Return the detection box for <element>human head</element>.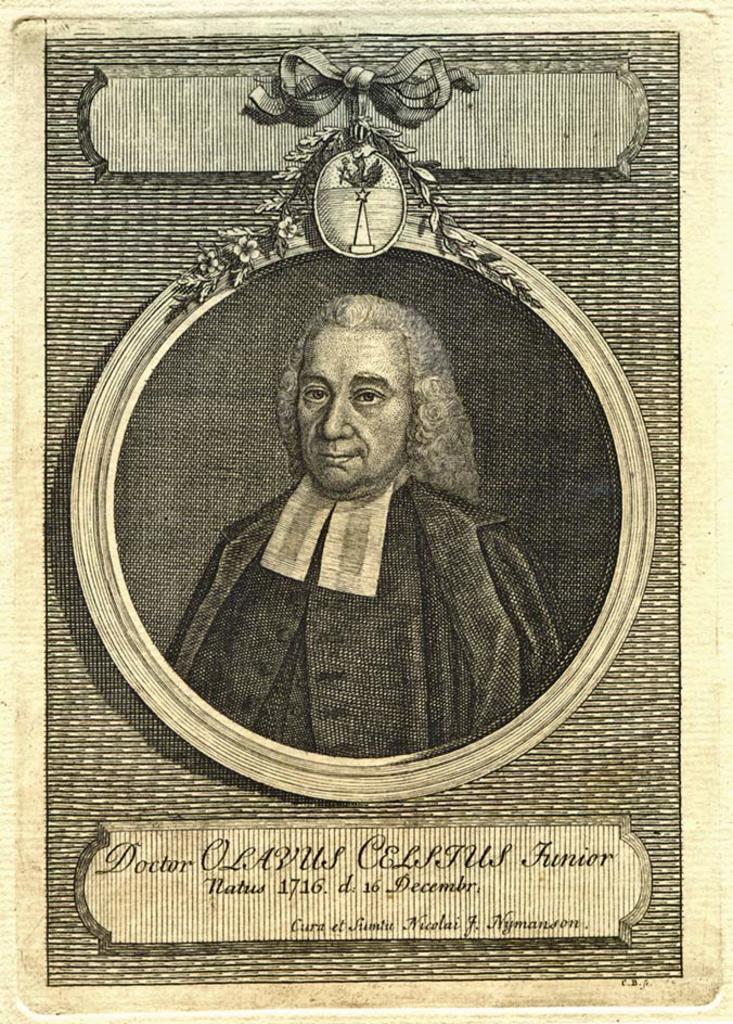
box(280, 292, 433, 491).
